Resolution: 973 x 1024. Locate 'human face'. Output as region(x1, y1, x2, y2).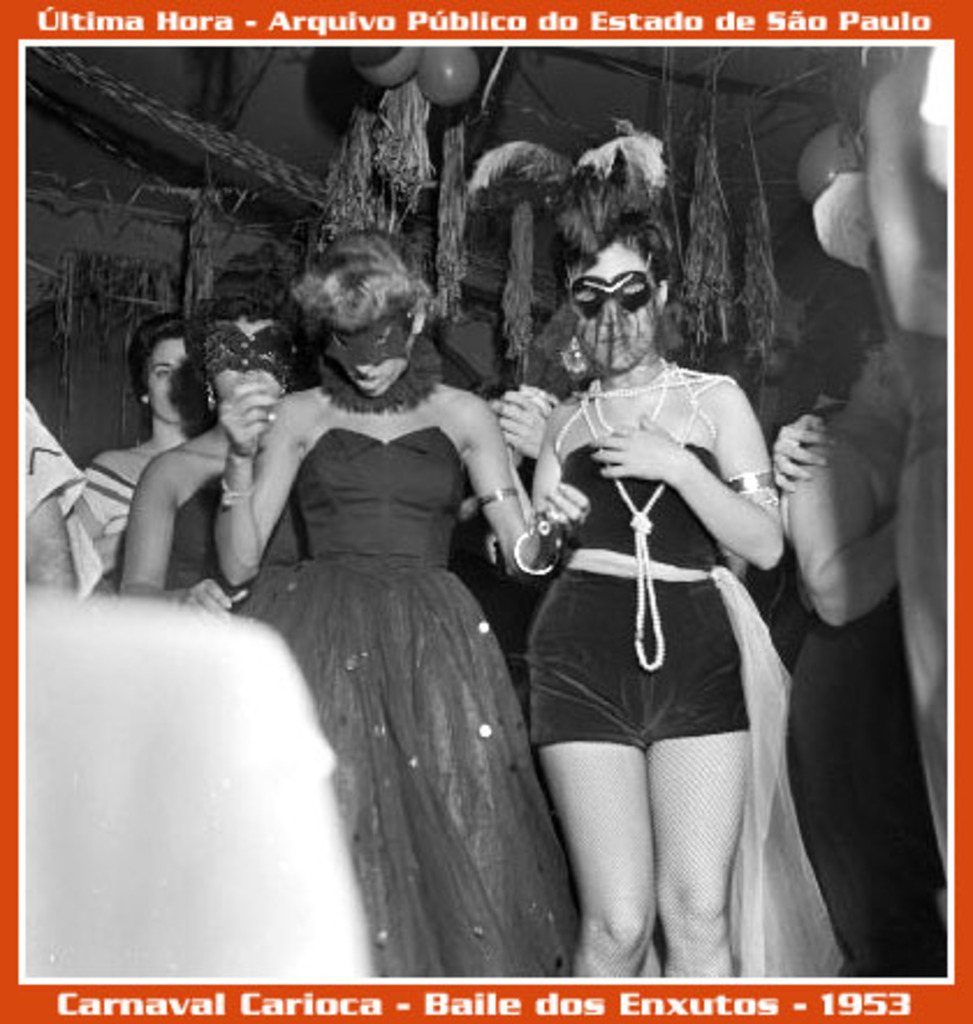
region(331, 313, 412, 394).
